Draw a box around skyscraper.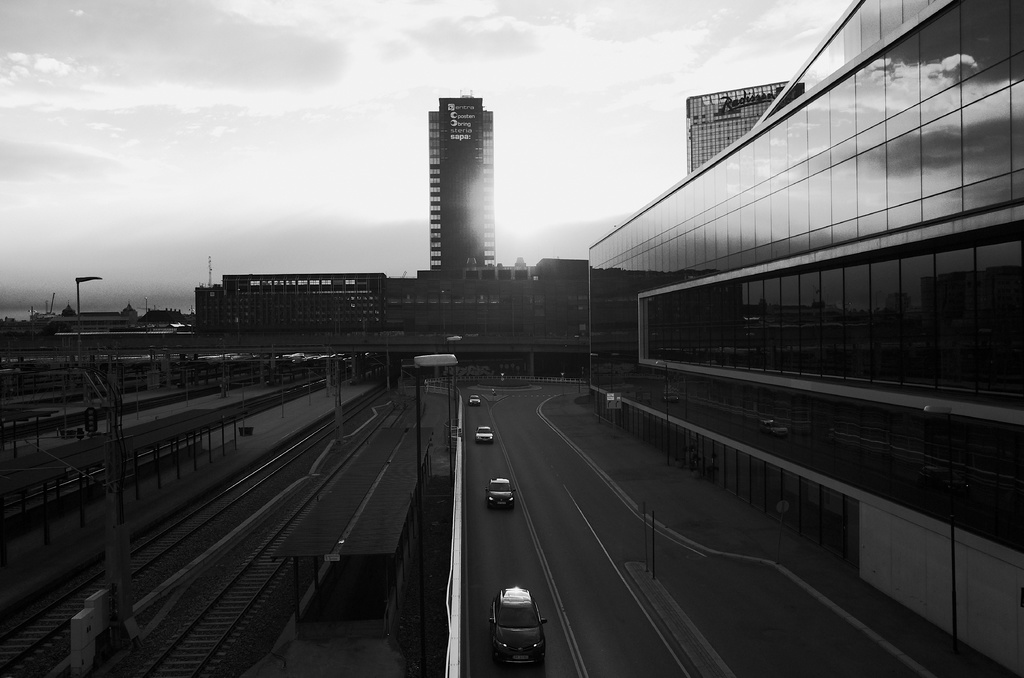
left=387, top=255, right=596, bottom=377.
